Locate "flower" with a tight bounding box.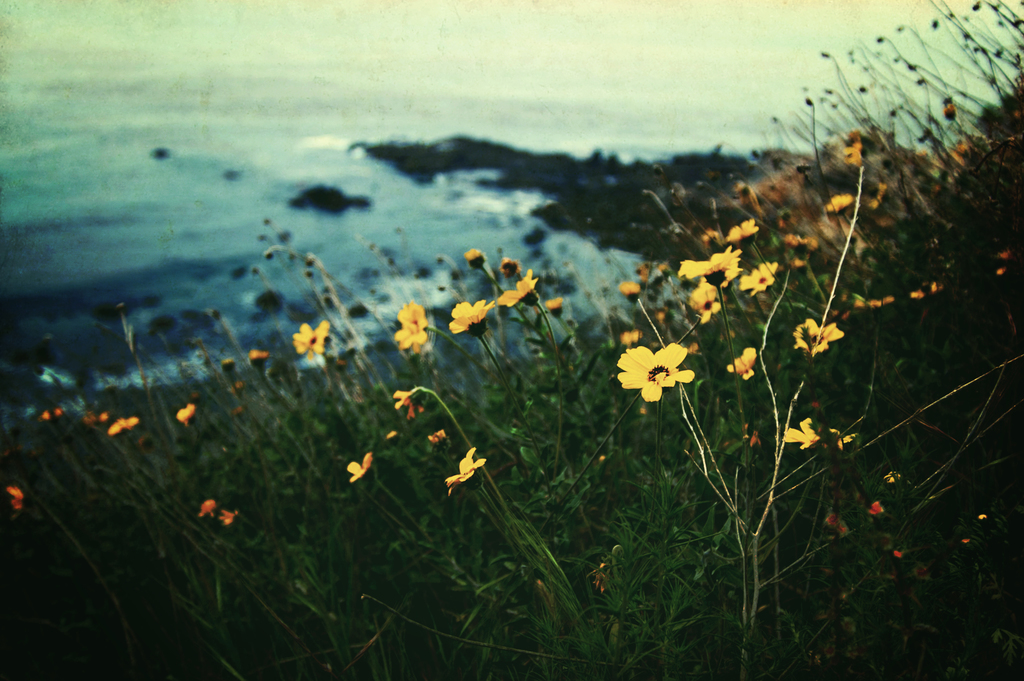
{"x1": 216, "y1": 507, "x2": 237, "y2": 527}.
